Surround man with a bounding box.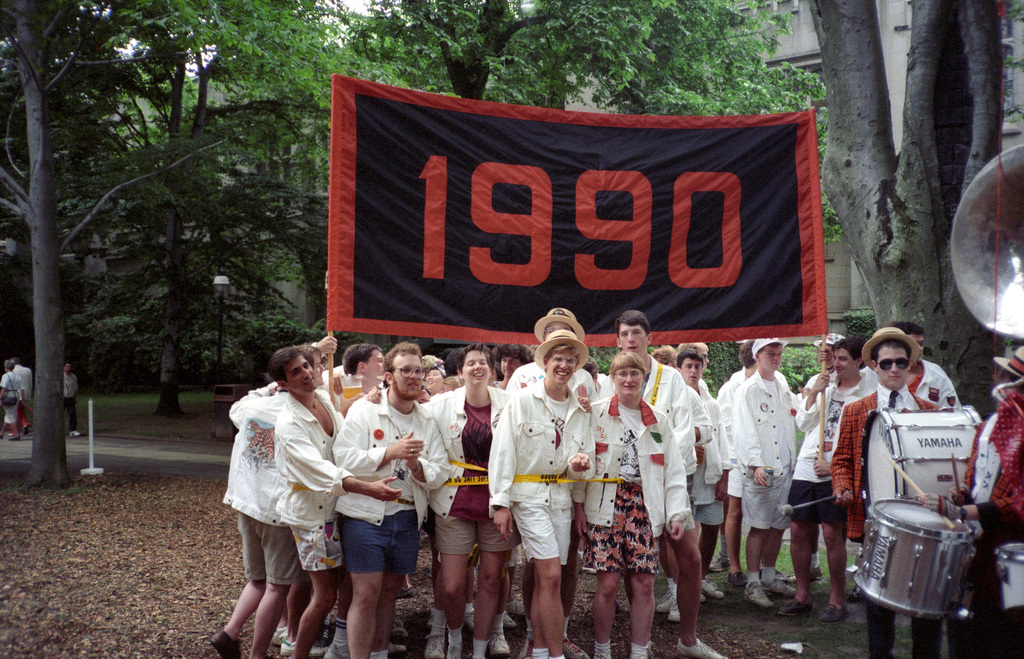
826/326/980/658.
